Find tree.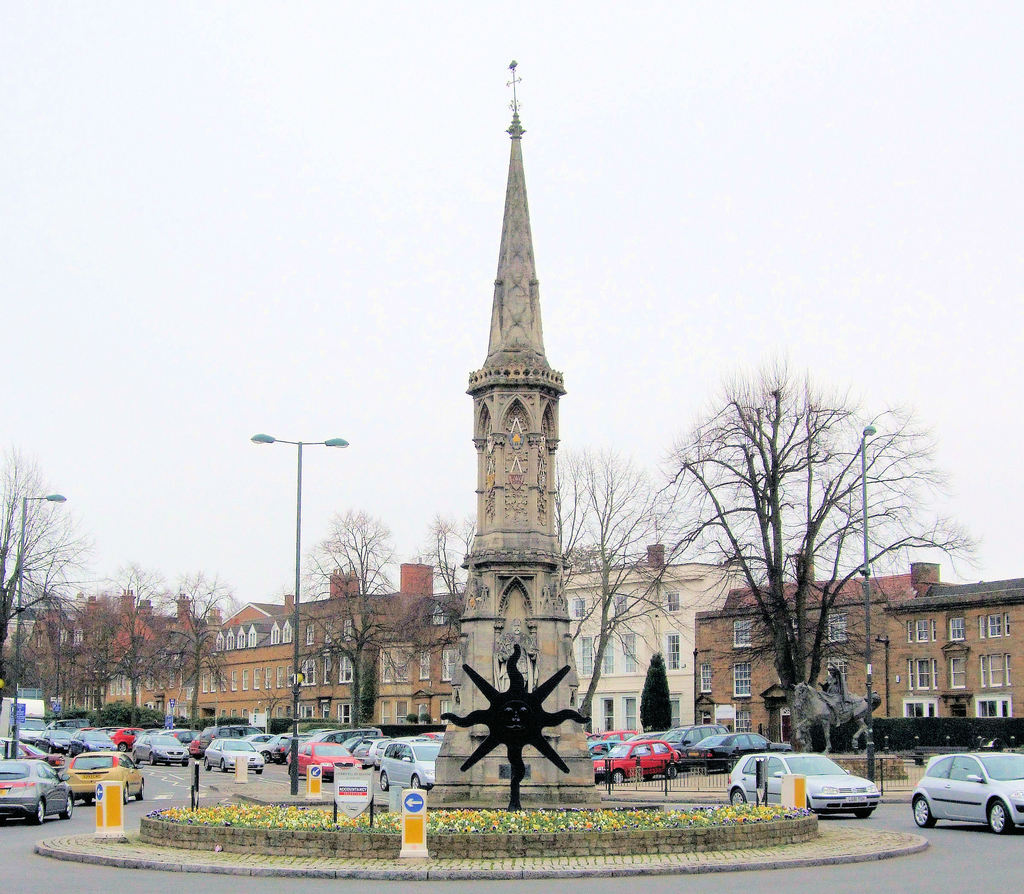
crop(272, 514, 412, 739).
